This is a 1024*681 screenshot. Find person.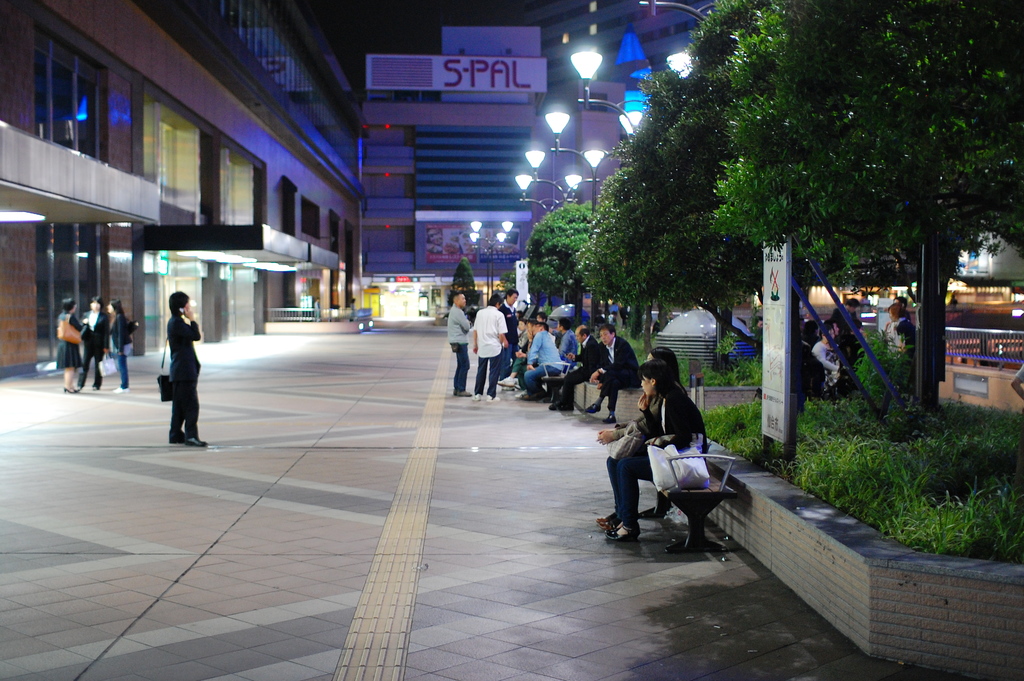
Bounding box: {"left": 522, "top": 317, "right": 559, "bottom": 401}.
